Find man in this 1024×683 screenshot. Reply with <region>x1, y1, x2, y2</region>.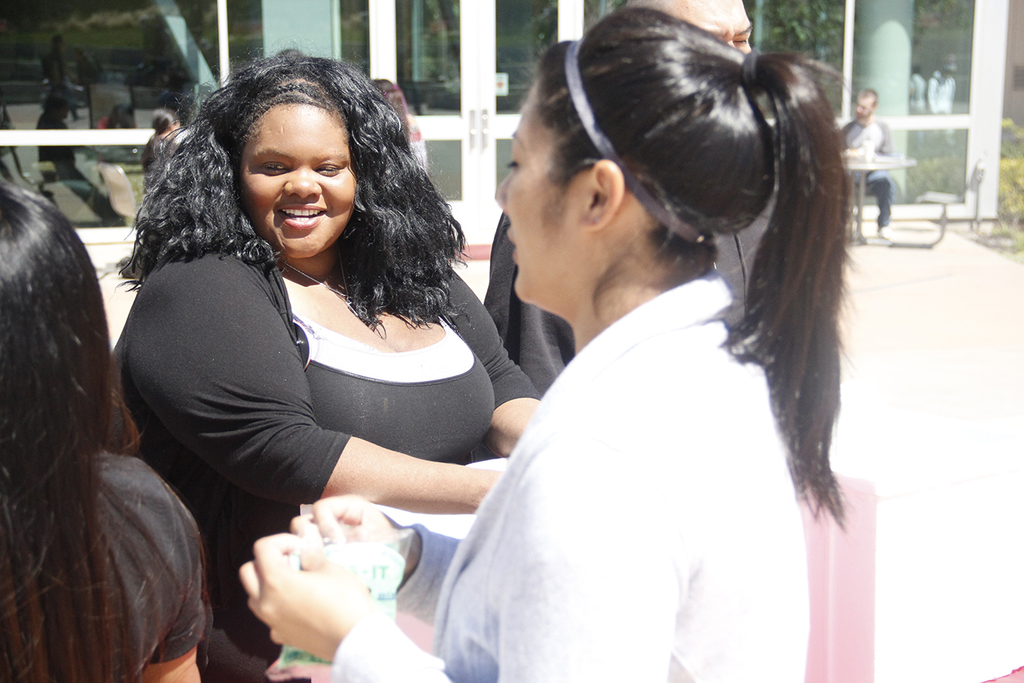
<region>488, 0, 757, 417</region>.
